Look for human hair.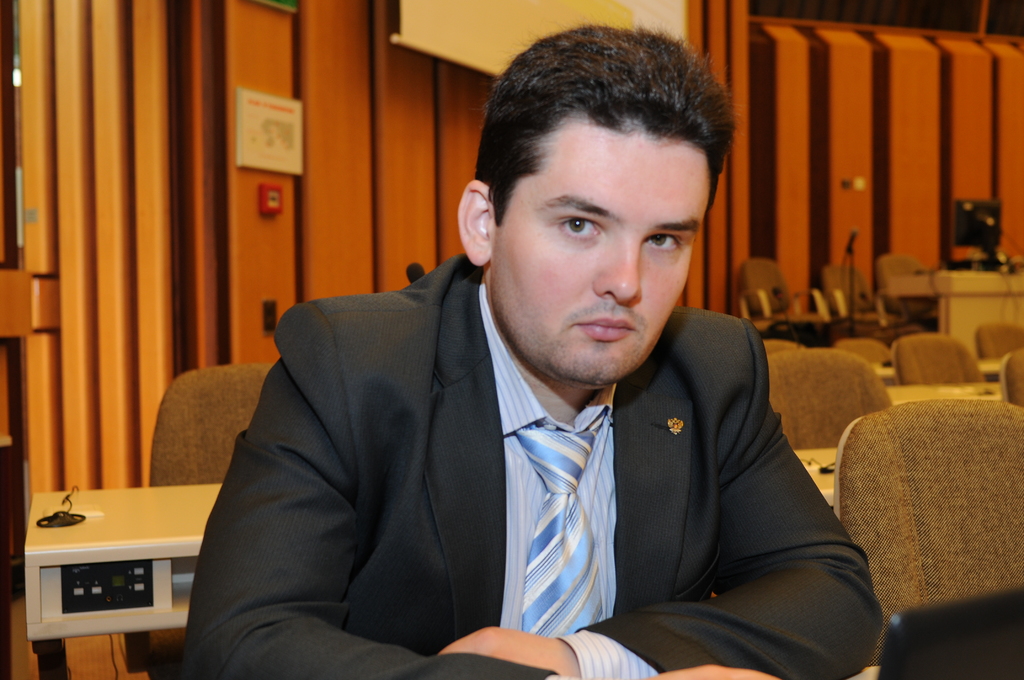
Found: select_region(492, 38, 734, 263).
